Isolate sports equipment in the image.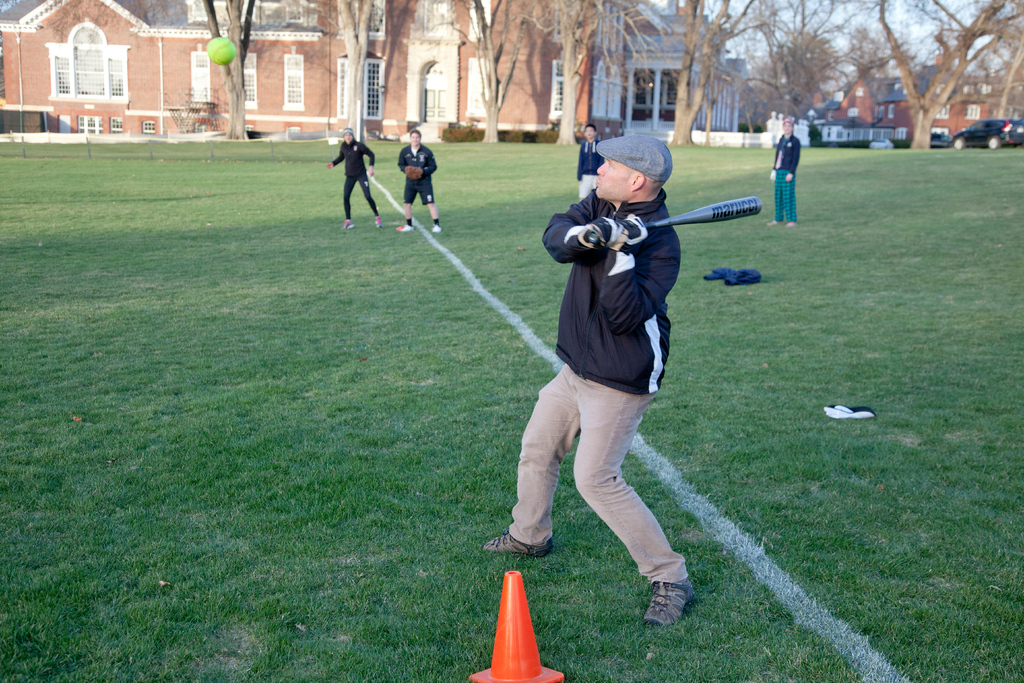
Isolated region: rect(620, 210, 644, 252).
